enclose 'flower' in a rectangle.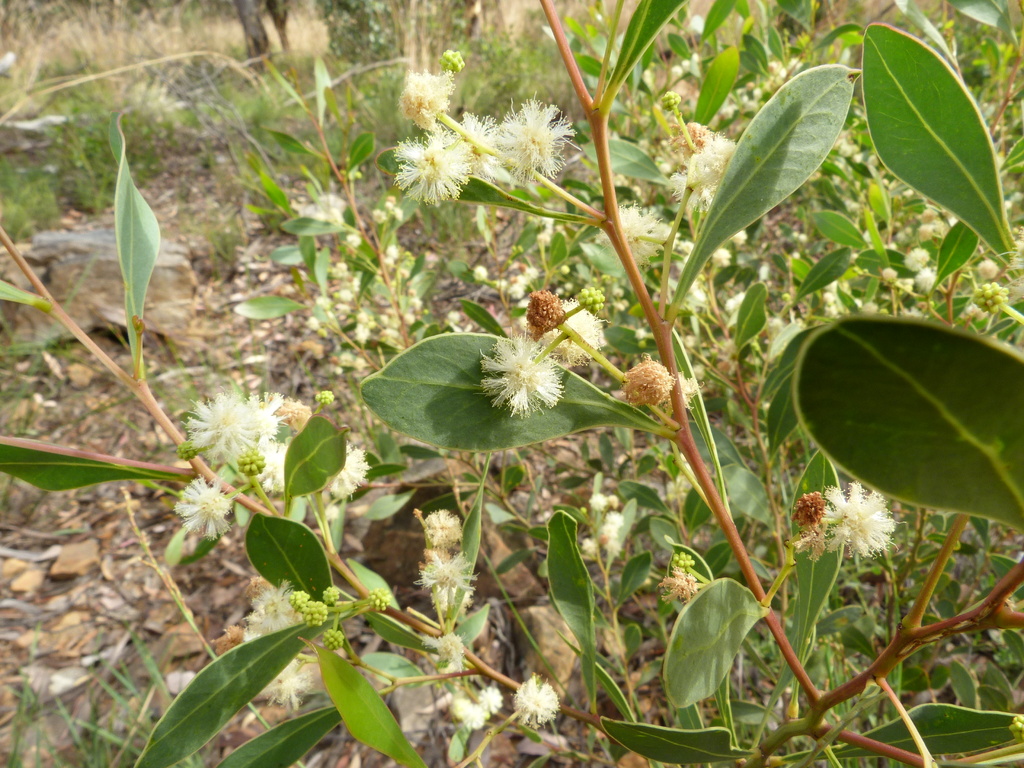
select_region(673, 117, 738, 214).
